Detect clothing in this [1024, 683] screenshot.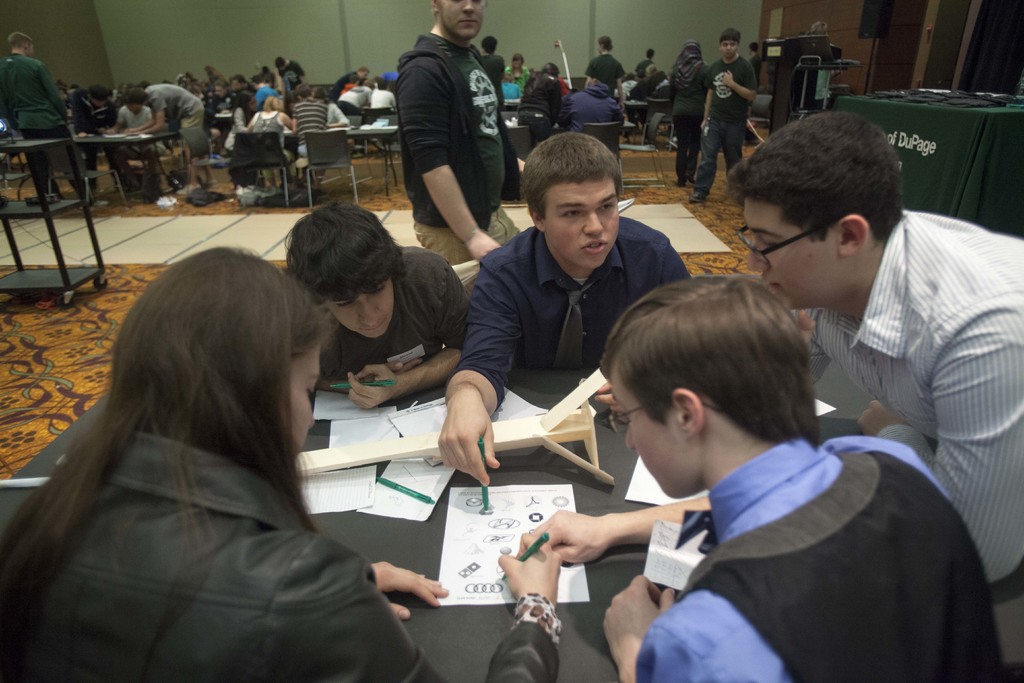
Detection: {"x1": 326, "y1": 244, "x2": 463, "y2": 416}.
